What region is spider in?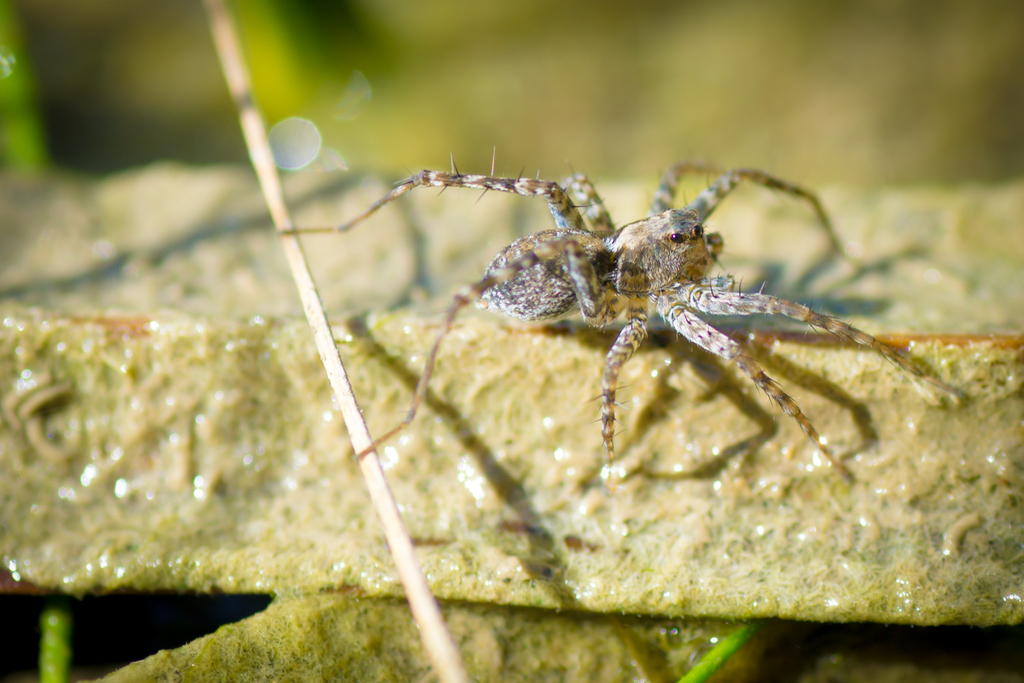
left=276, top=136, right=941, bottom=466.
